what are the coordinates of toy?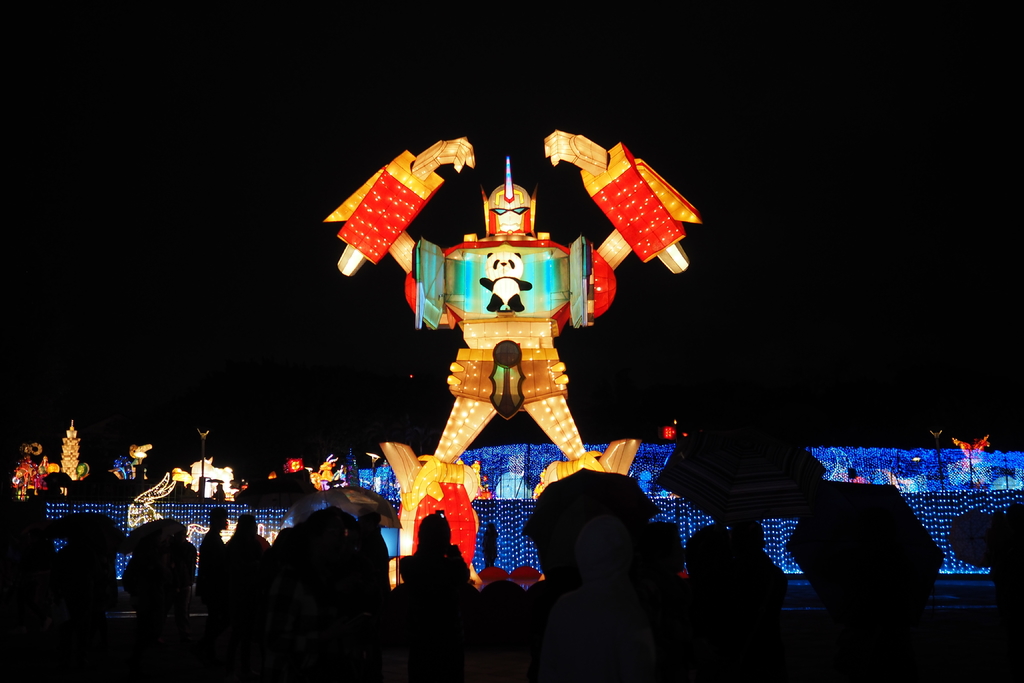
[x1=273, y1=144, x2=735, y2=572].
